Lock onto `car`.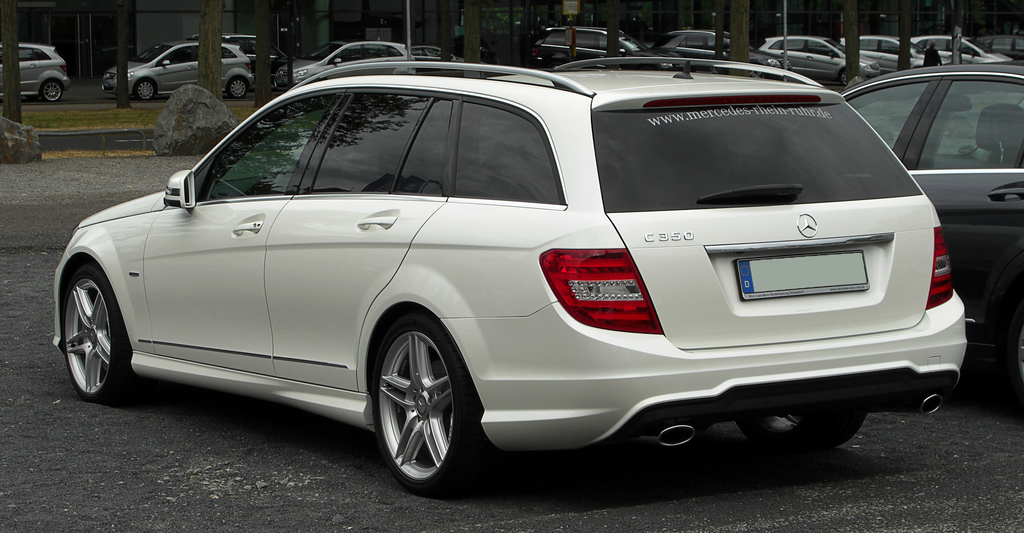
Locked: Rect(271, 40, 416, 92).
